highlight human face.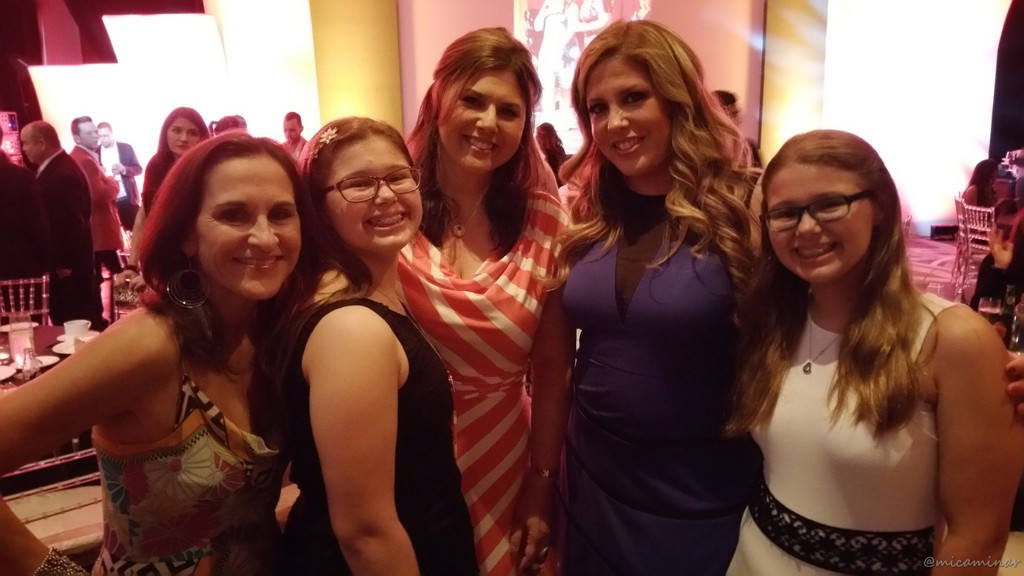
Highlighted region: [284, 120, 301, 138].
